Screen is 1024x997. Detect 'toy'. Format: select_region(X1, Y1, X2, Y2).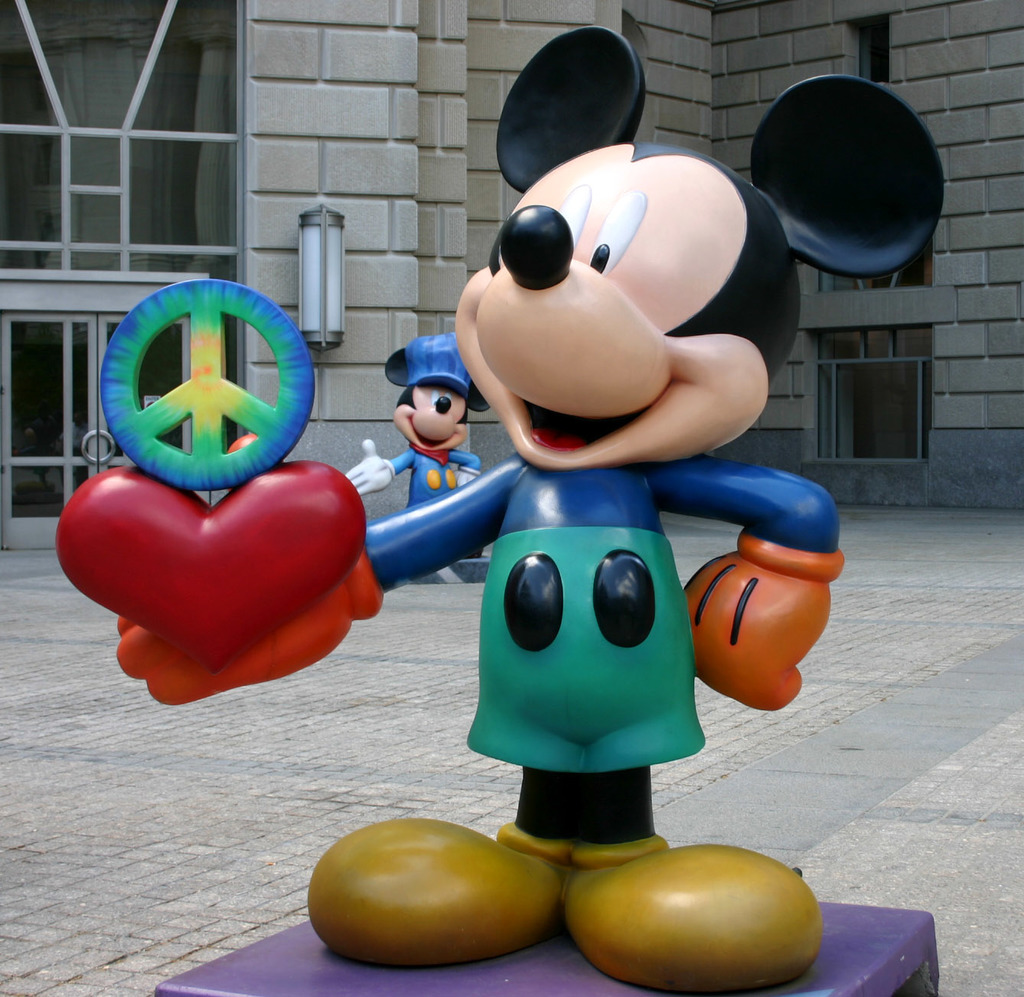
select_region(196, 58, 852, 960).
